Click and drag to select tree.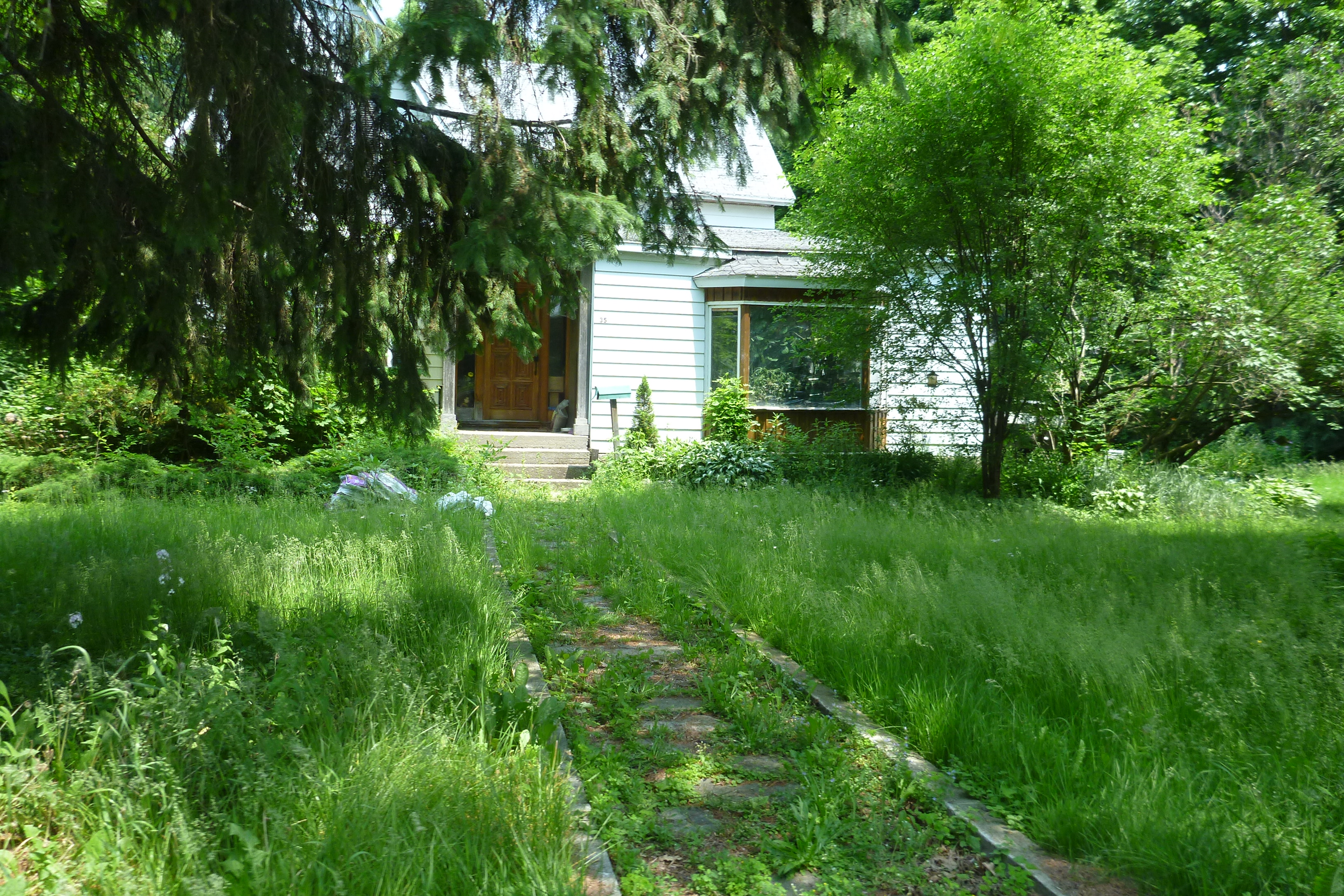
Selection: box=[0, 0, 374, 188].
